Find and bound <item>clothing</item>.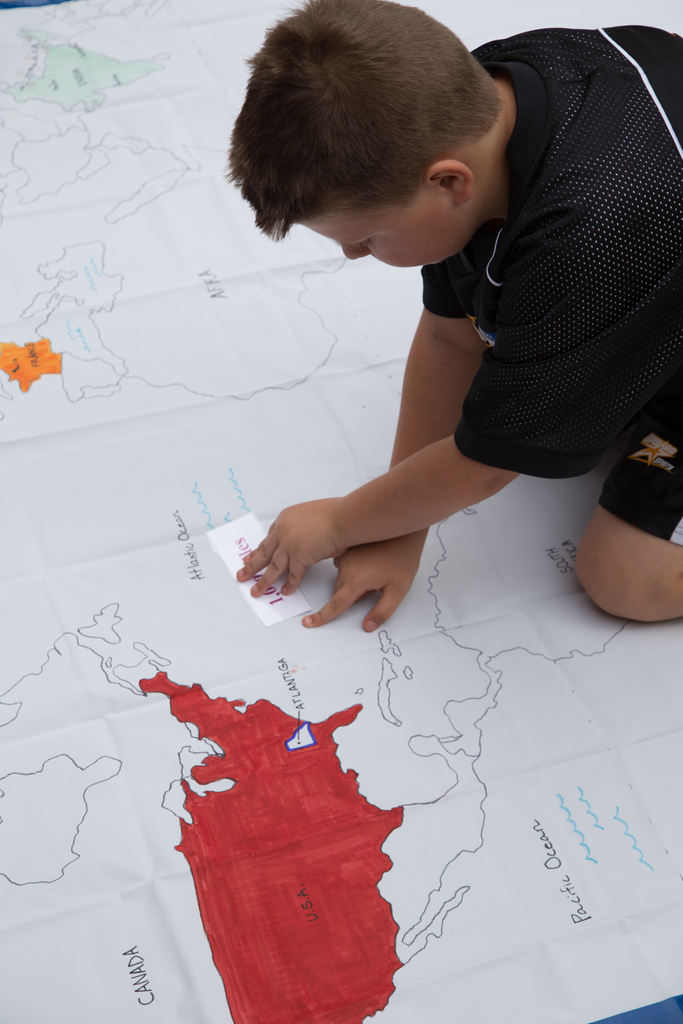
Bound: {"left": 413, "top": 22, "right": 682, "bottom": 572}.
